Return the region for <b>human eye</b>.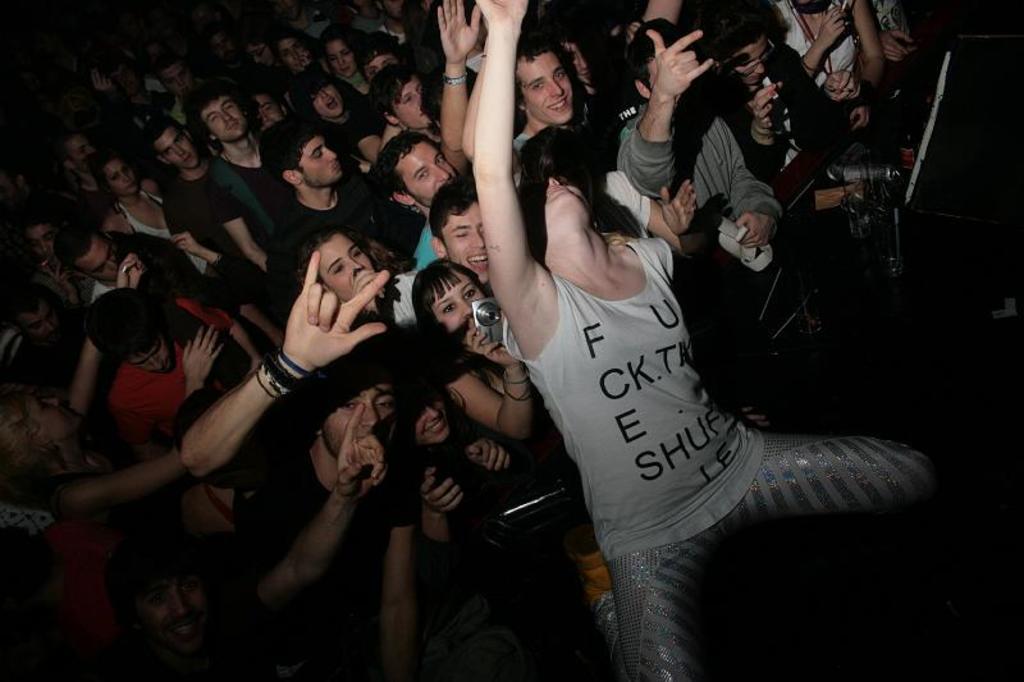
l=159, t=345, r=165, b=353.
